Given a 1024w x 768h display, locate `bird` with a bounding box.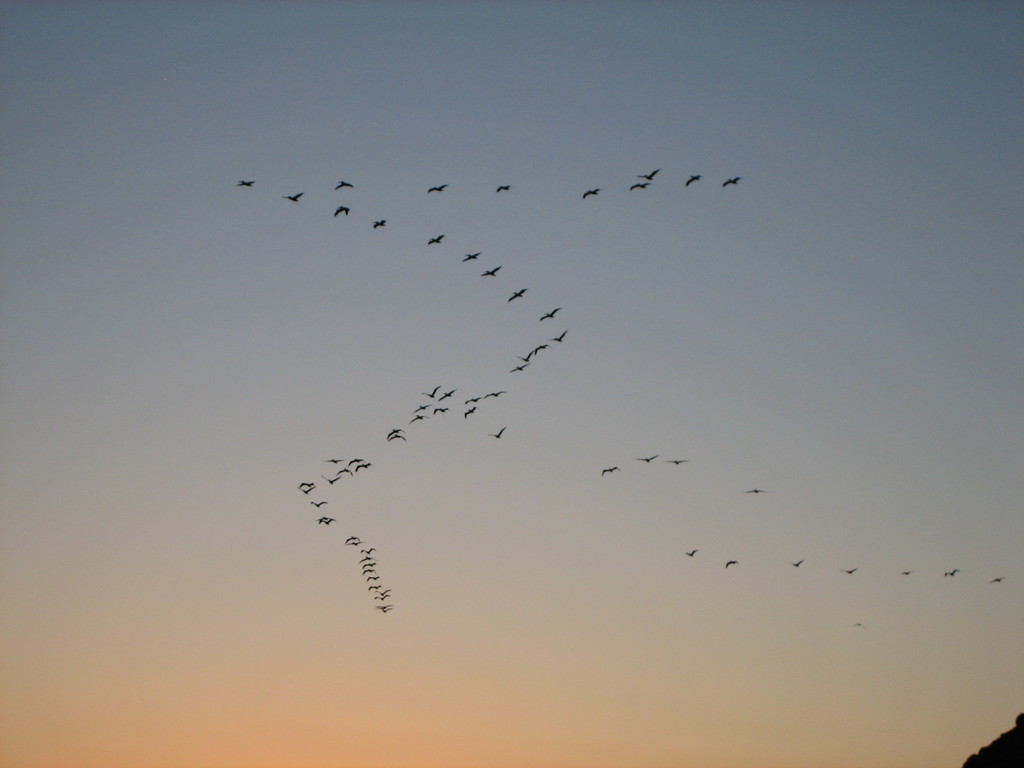
Located: (349, 455, 365, 467).
